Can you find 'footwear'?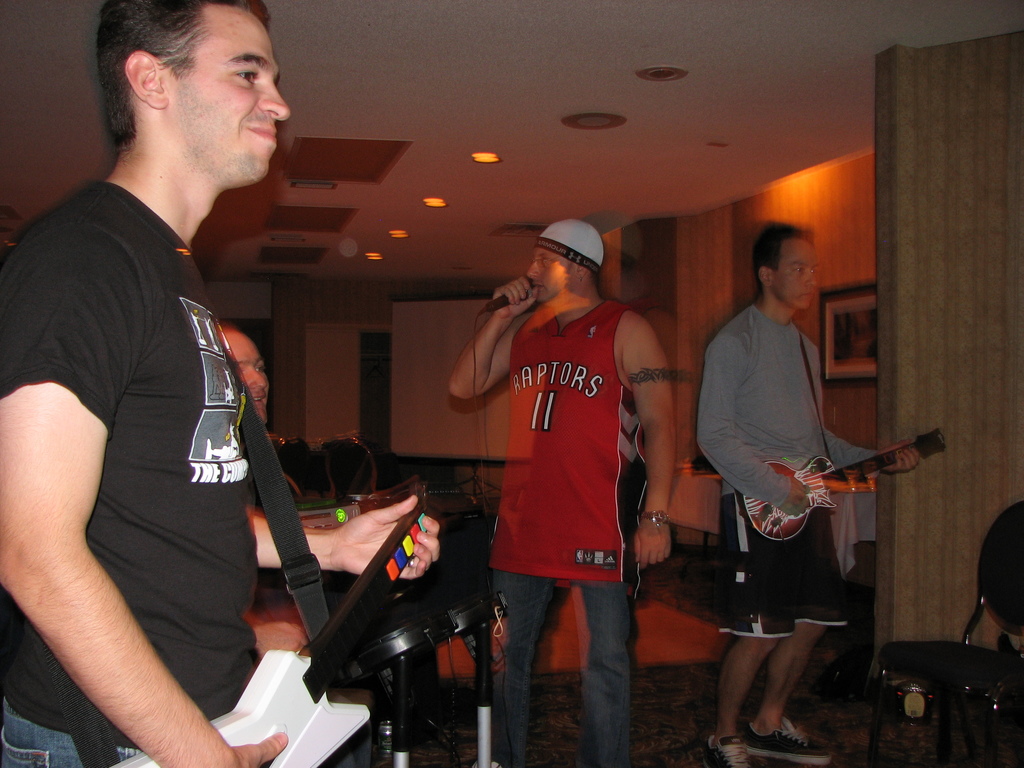
Yes, bounding box: box(705, 733, 758, 767).
